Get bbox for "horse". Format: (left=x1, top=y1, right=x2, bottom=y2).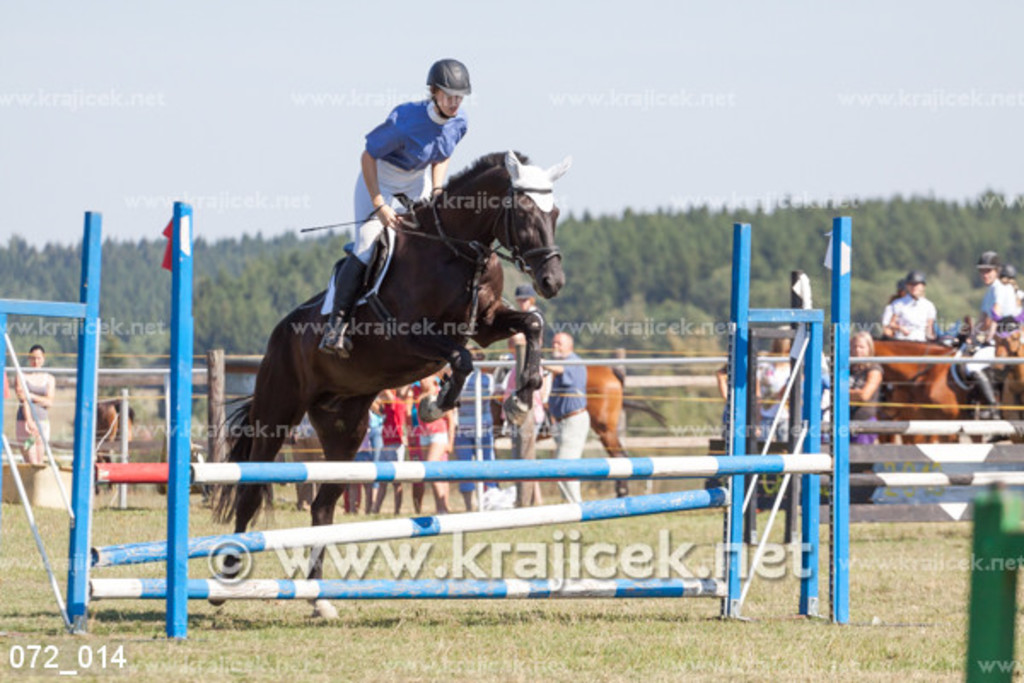
(left=872, top=338, right=1007, bottom=444).
